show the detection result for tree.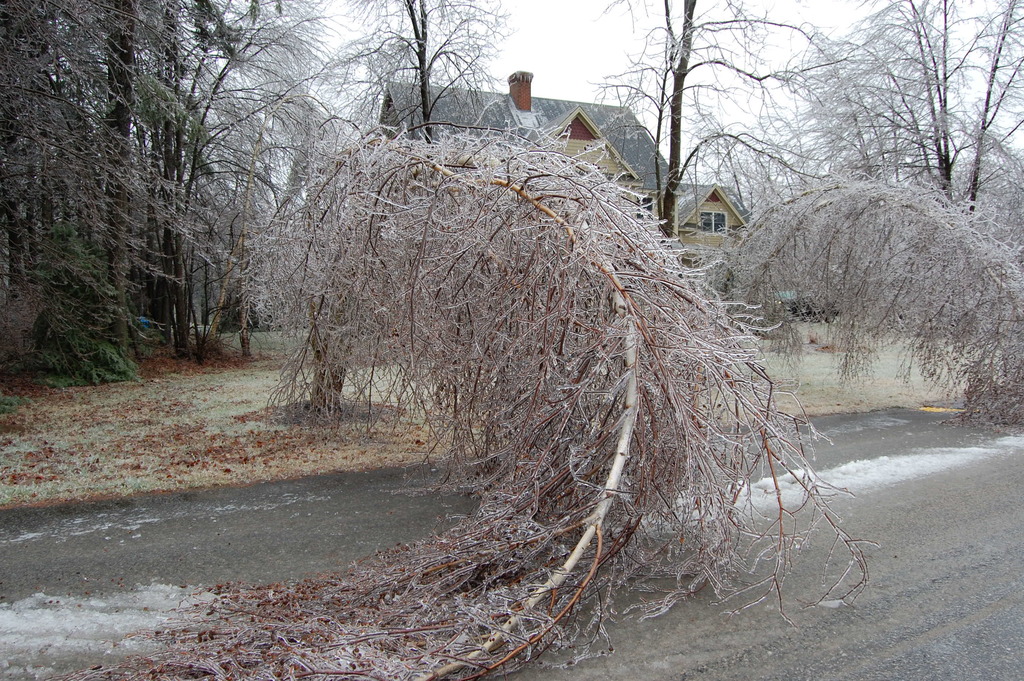
[left=257, top=126, right=810, bottom=680].
